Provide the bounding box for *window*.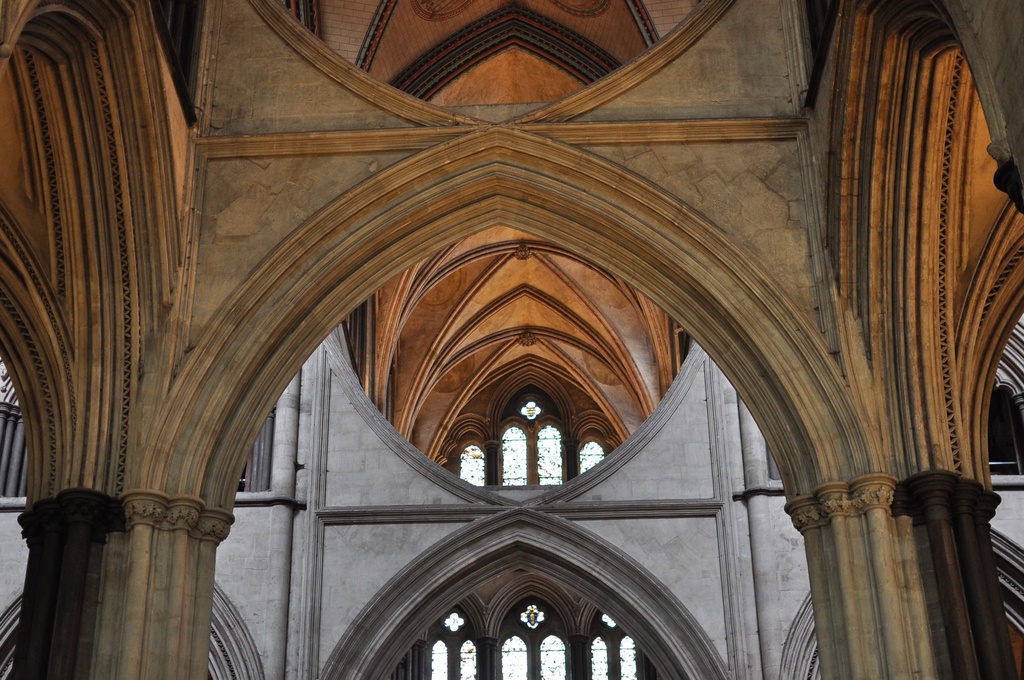
region(431, 610, 486, 679).
